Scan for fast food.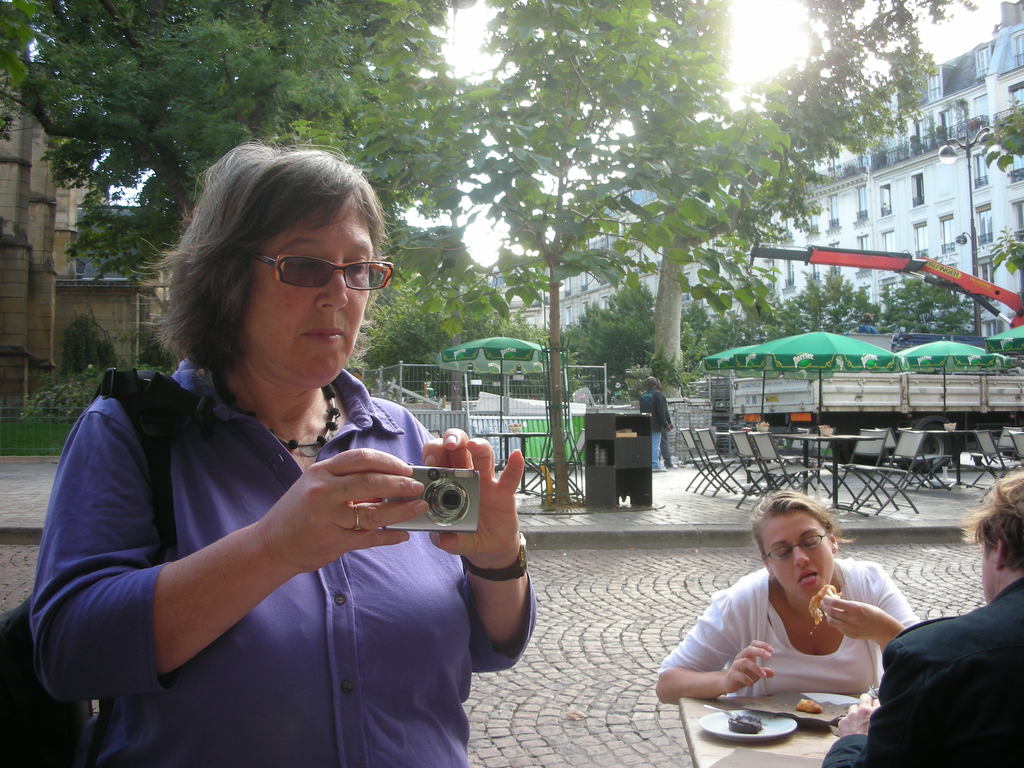
Scan result: (left=800, top=703, right=821, bottom=712).
